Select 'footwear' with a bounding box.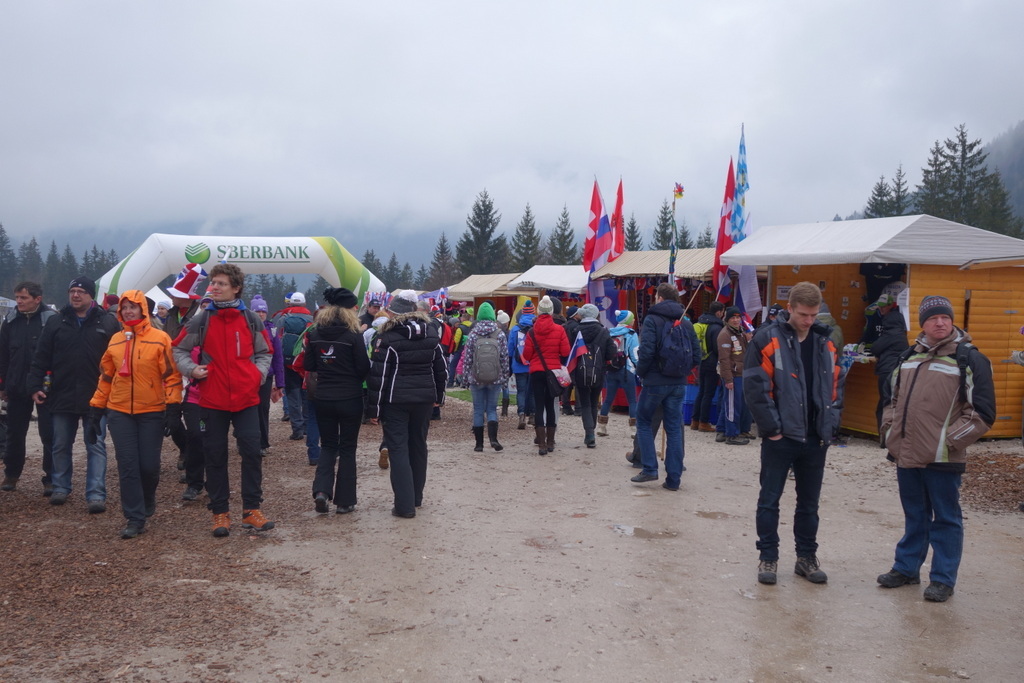
box=[529, 416, 533, 427].
